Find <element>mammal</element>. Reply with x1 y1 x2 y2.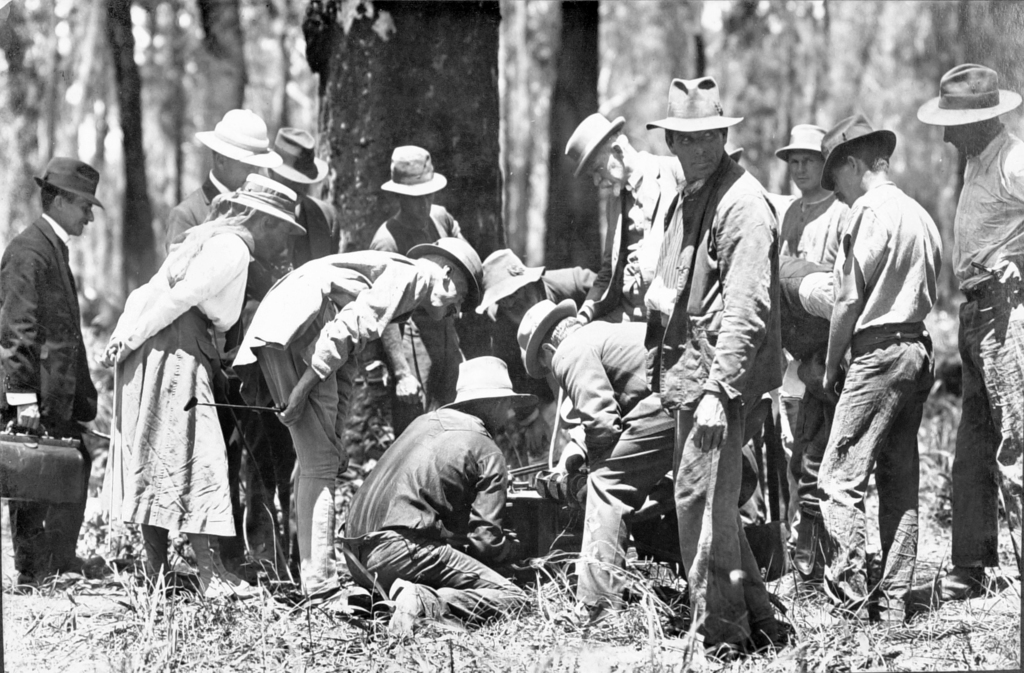
337 396 538 602.
